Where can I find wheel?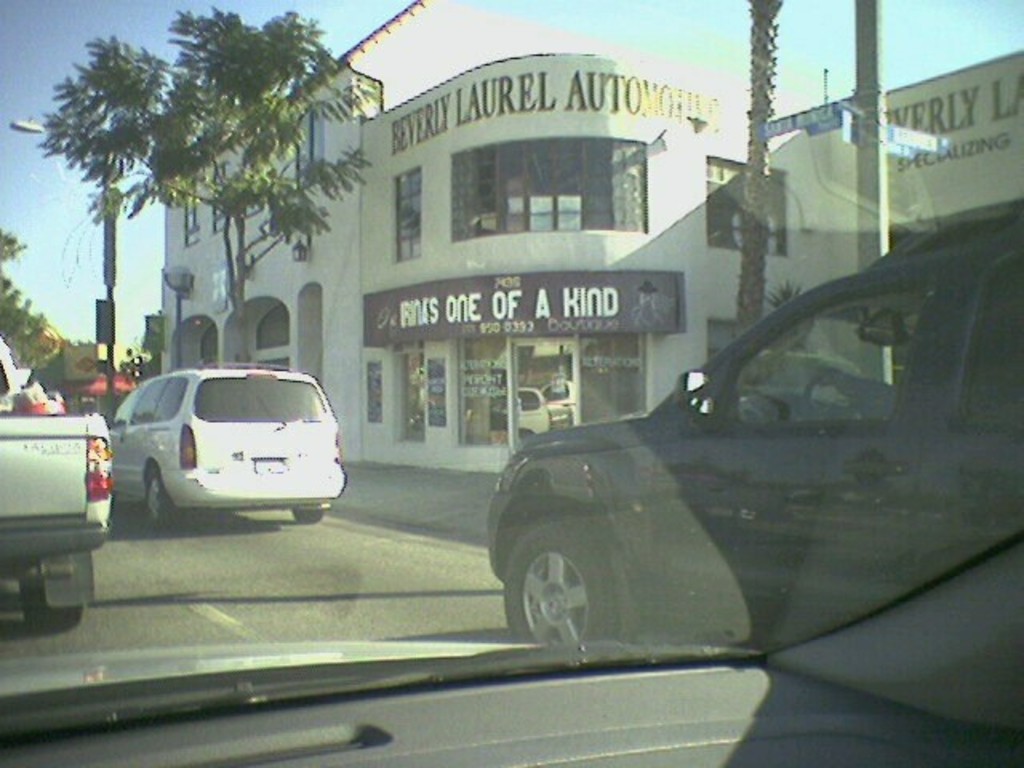
You can find it at bbox=[518, 525, 598, 664].
